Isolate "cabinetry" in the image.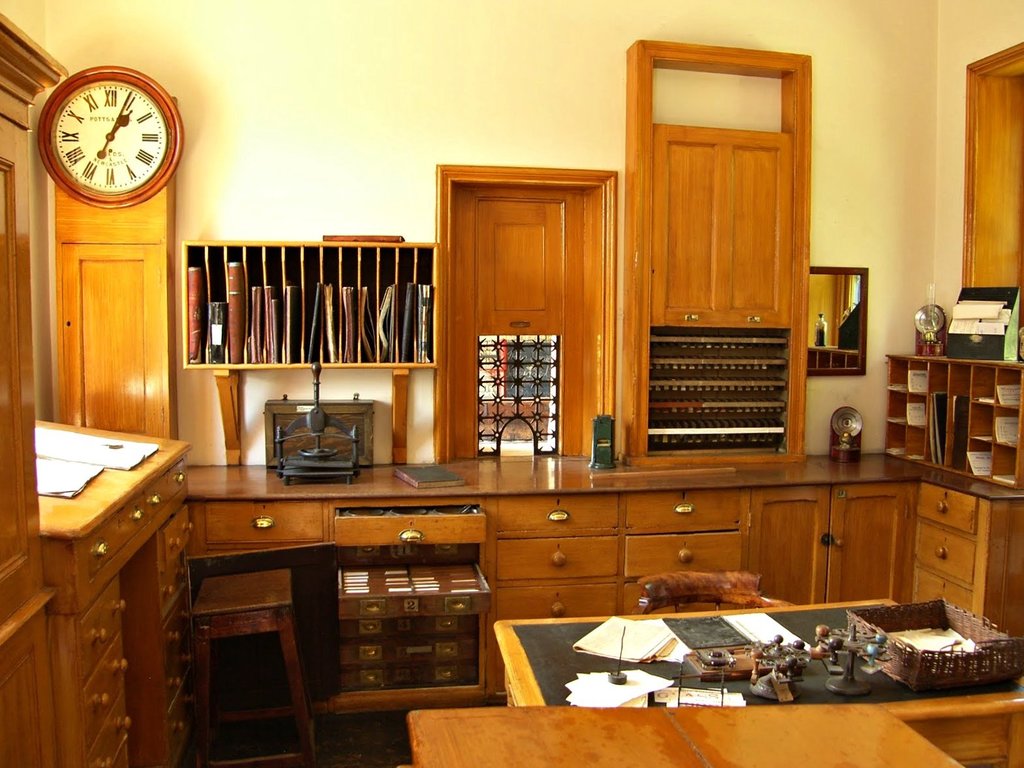
Isolated region: <region>911, 523, 980, 589</region>.
